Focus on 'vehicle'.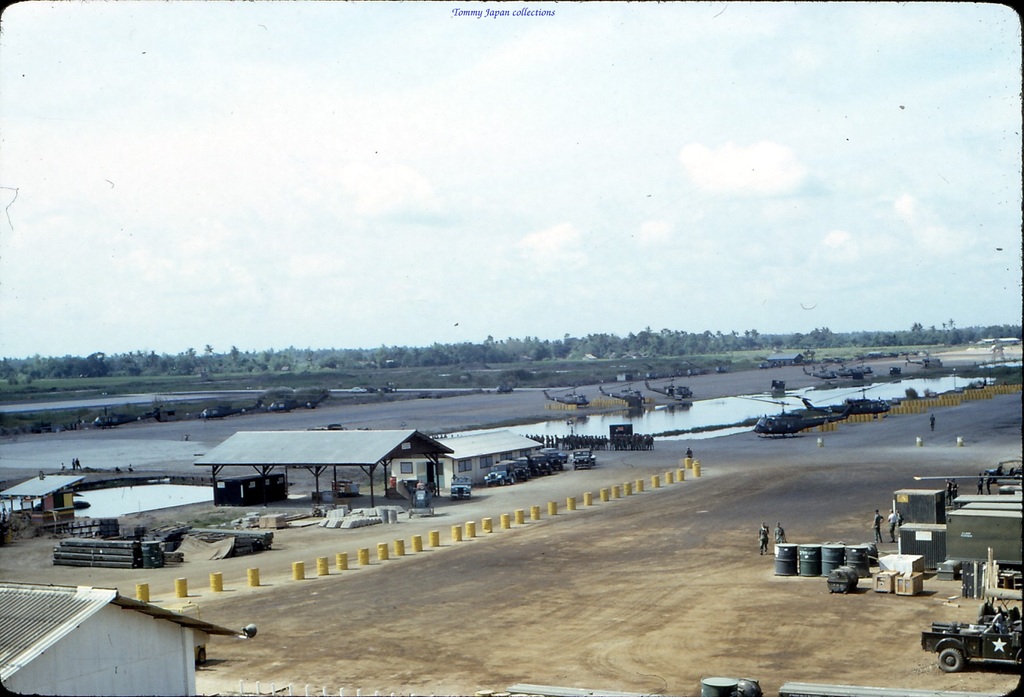
Focused at rect(525, 452, 559, 477).
